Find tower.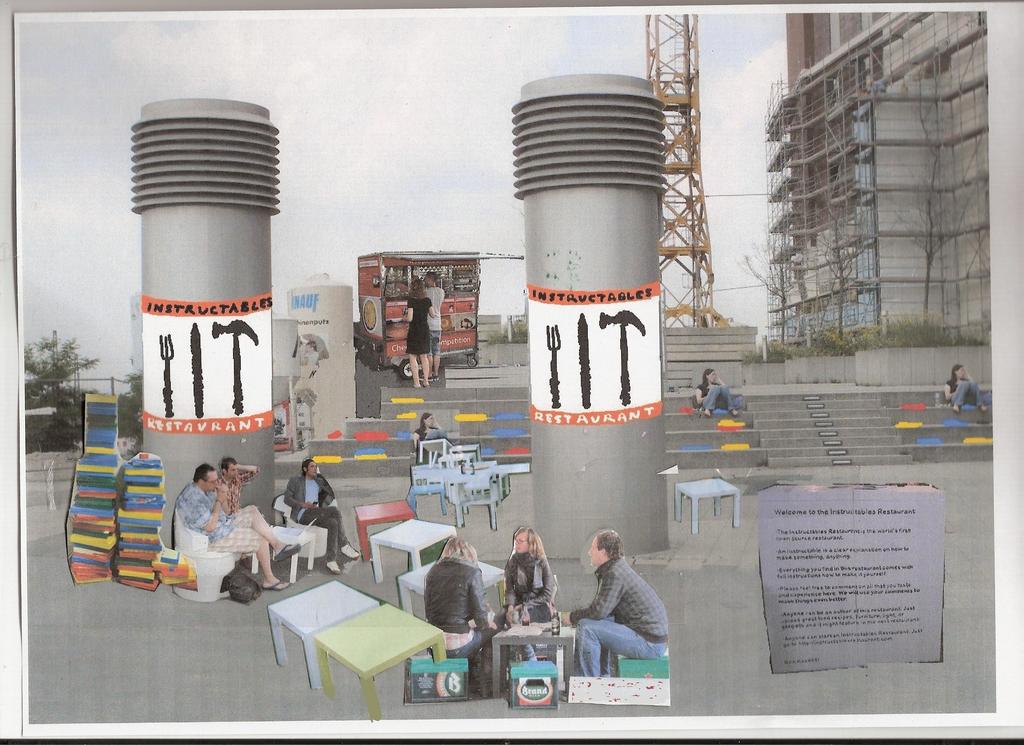
522,69,677,547.
